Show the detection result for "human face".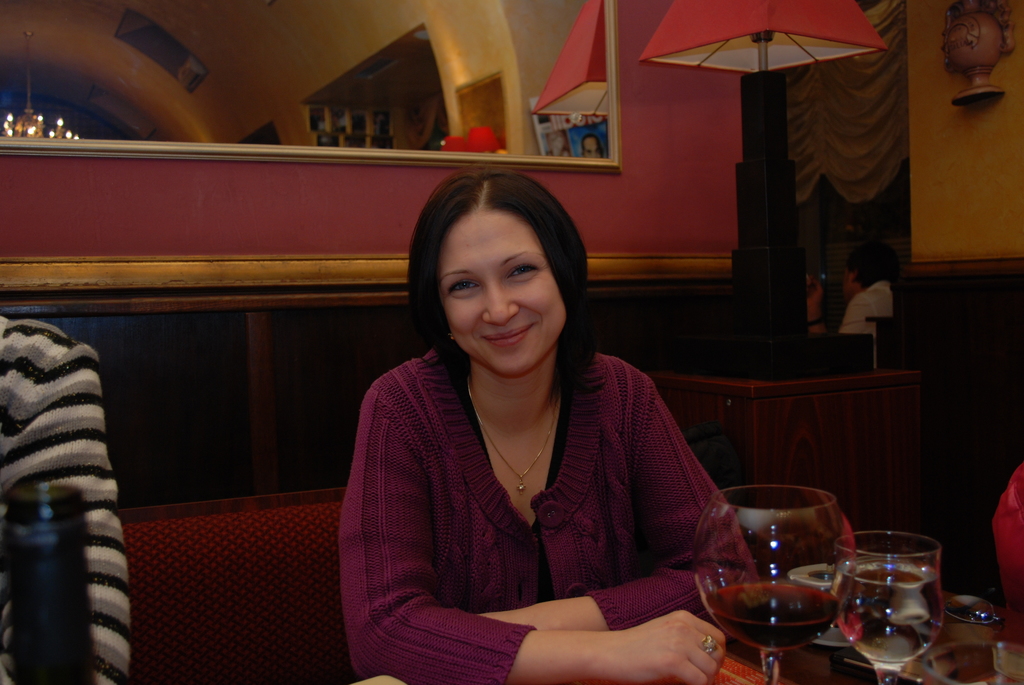
BBox(436, 209, 574, 375).
